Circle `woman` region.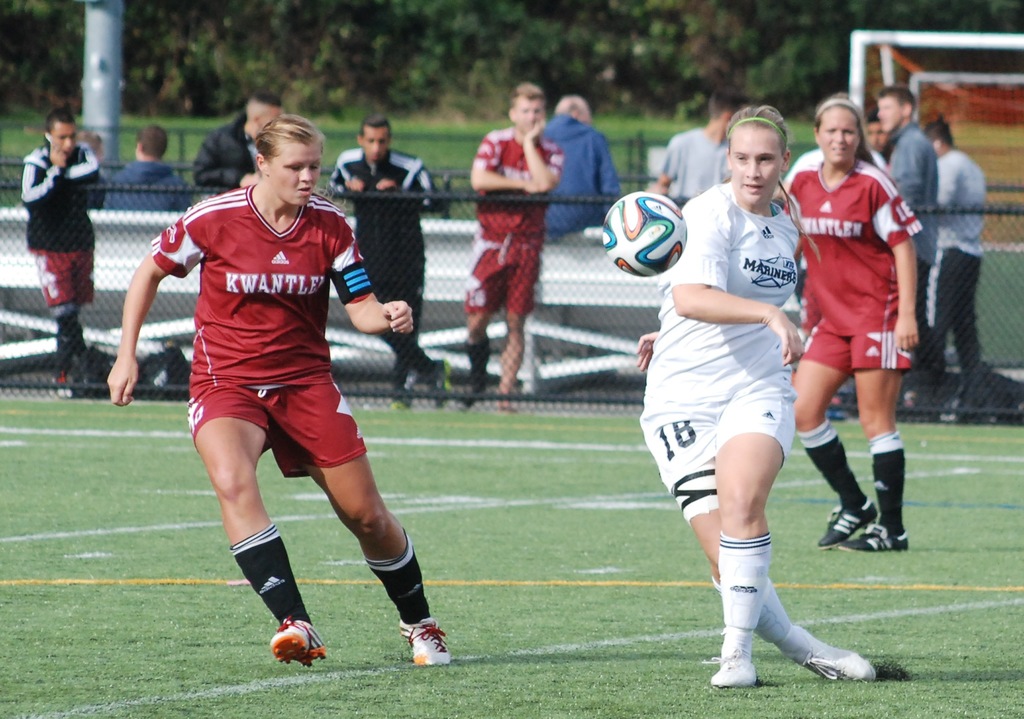
Region: {"x1": 788, "y1": 104, "x2": 915, "y2": 564}.
